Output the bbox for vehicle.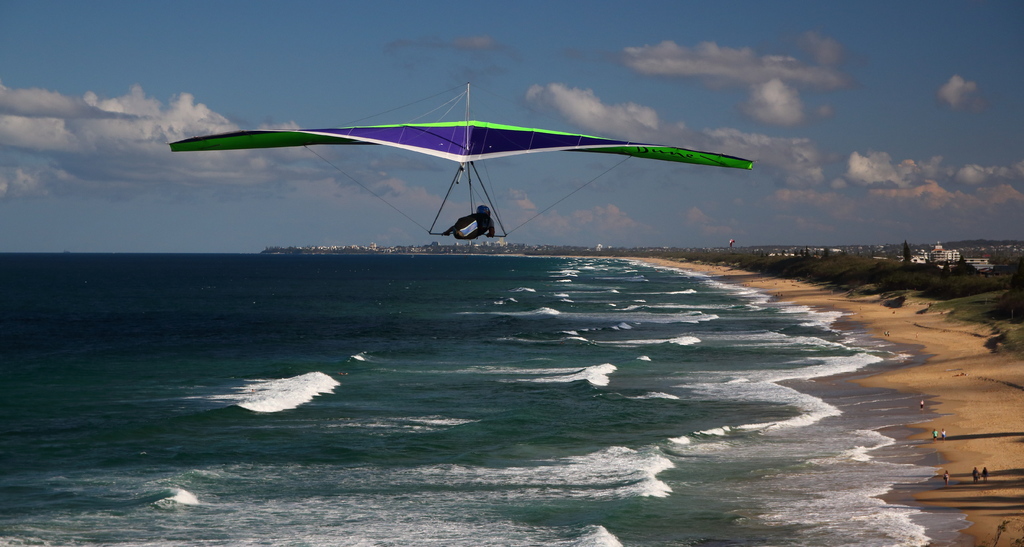
region(167, 81, 760, 240).
